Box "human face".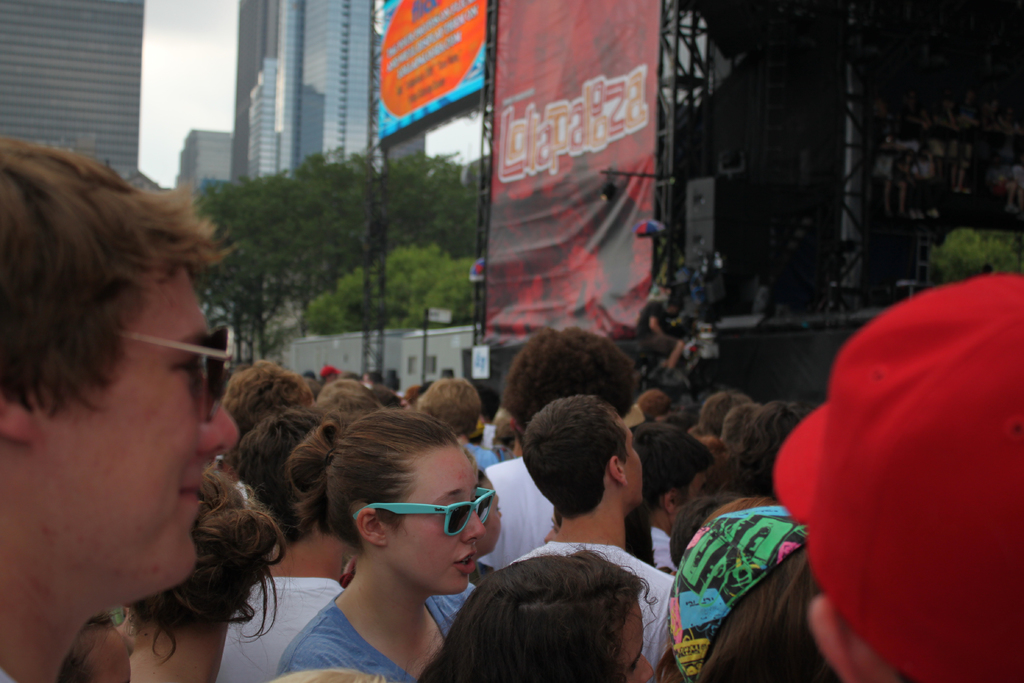
rect(47, 261, 241, 588).
